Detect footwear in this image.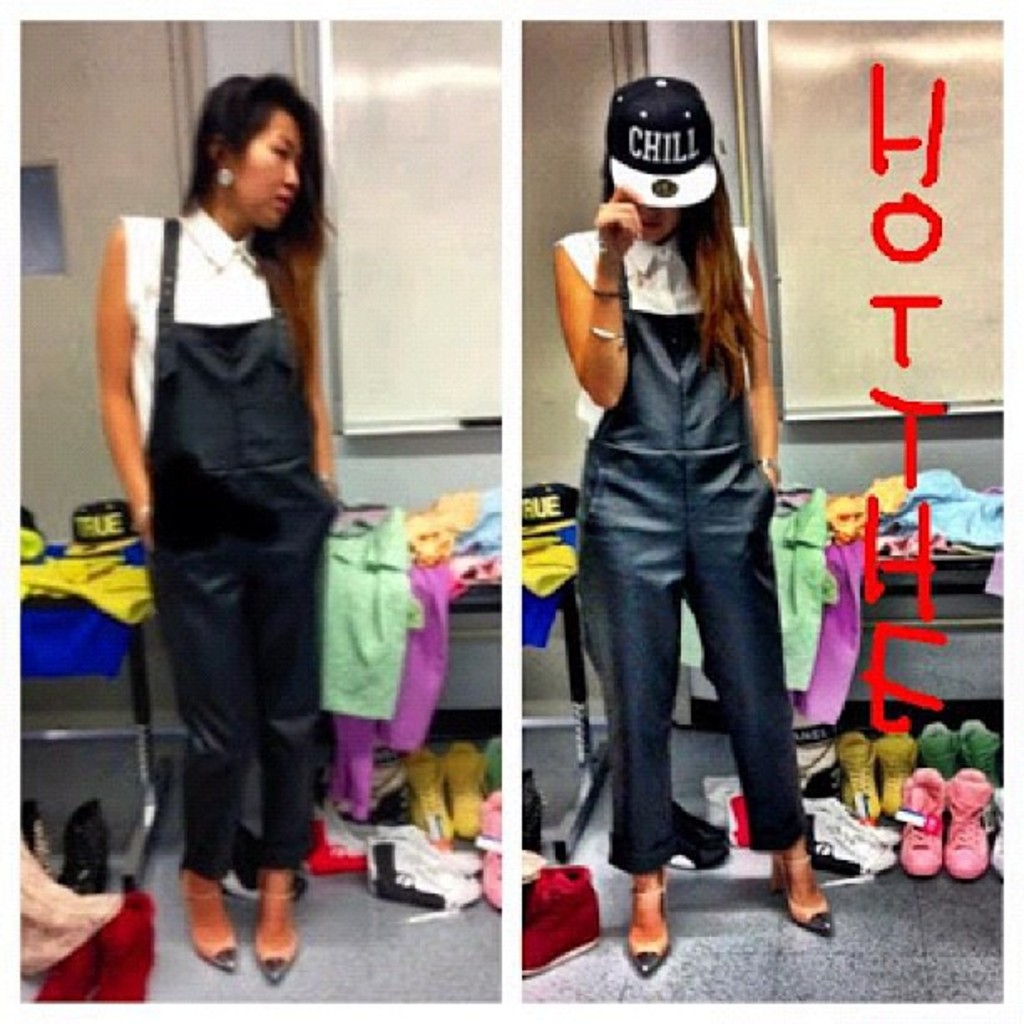
Detection: bbox(519, 763, 542, 857).
